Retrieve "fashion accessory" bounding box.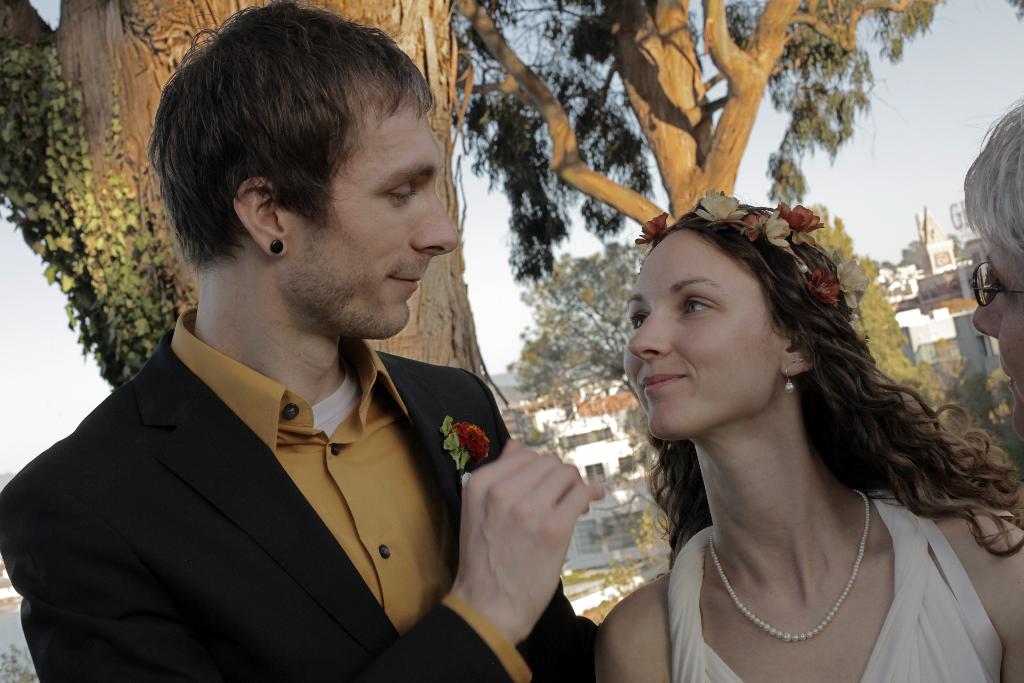
Bounding box: [635, 192, 874, 336].
